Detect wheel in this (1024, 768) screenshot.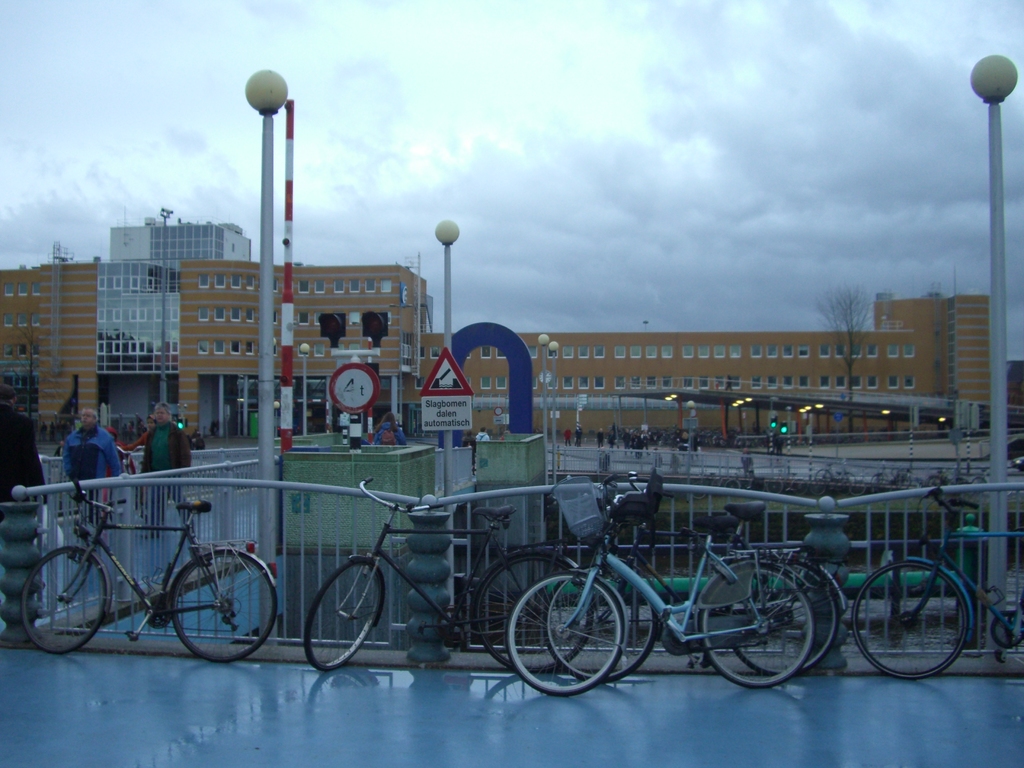
Detection: pyautogui.locateOnScreen(988, 612, 1023, 648).
